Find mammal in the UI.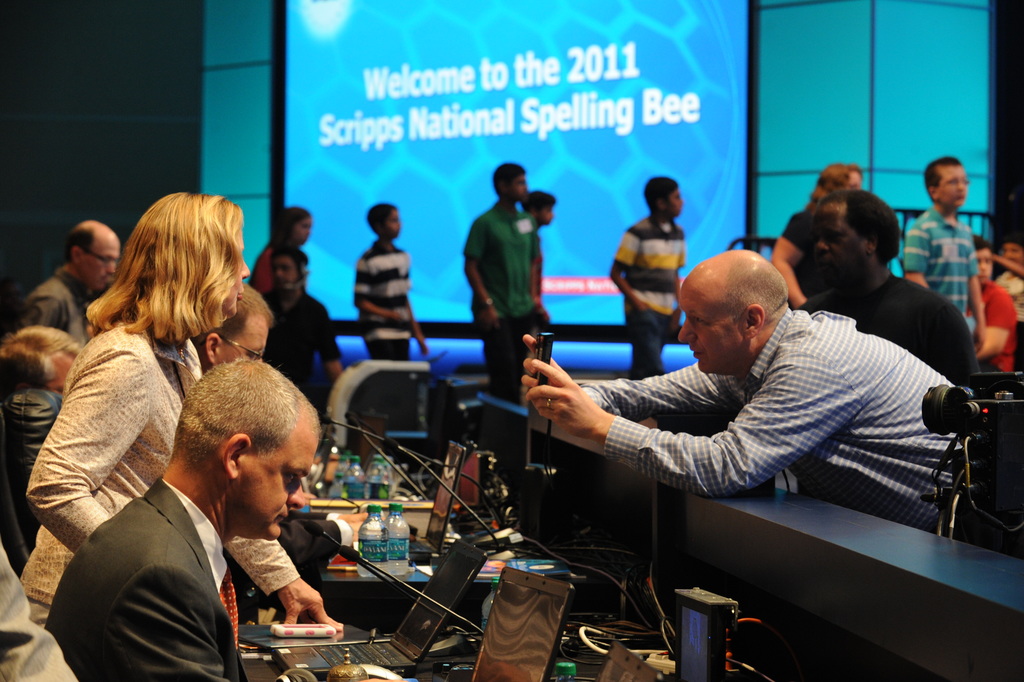
UI element at 189,281,278,382.
